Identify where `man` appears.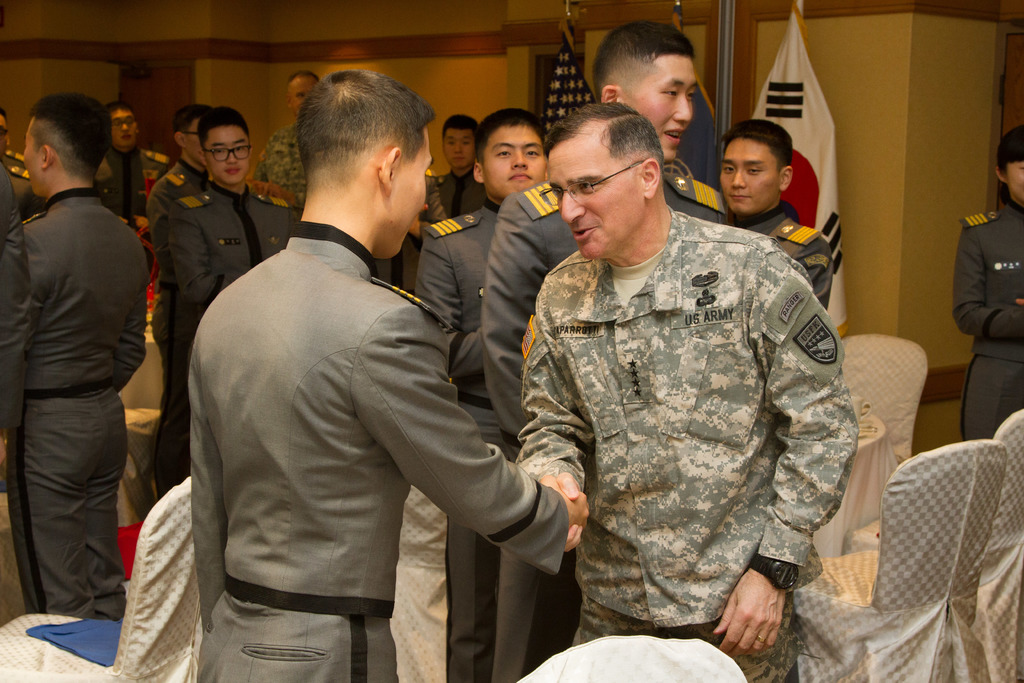
Appears at detection(255, 70, 324, 194).
